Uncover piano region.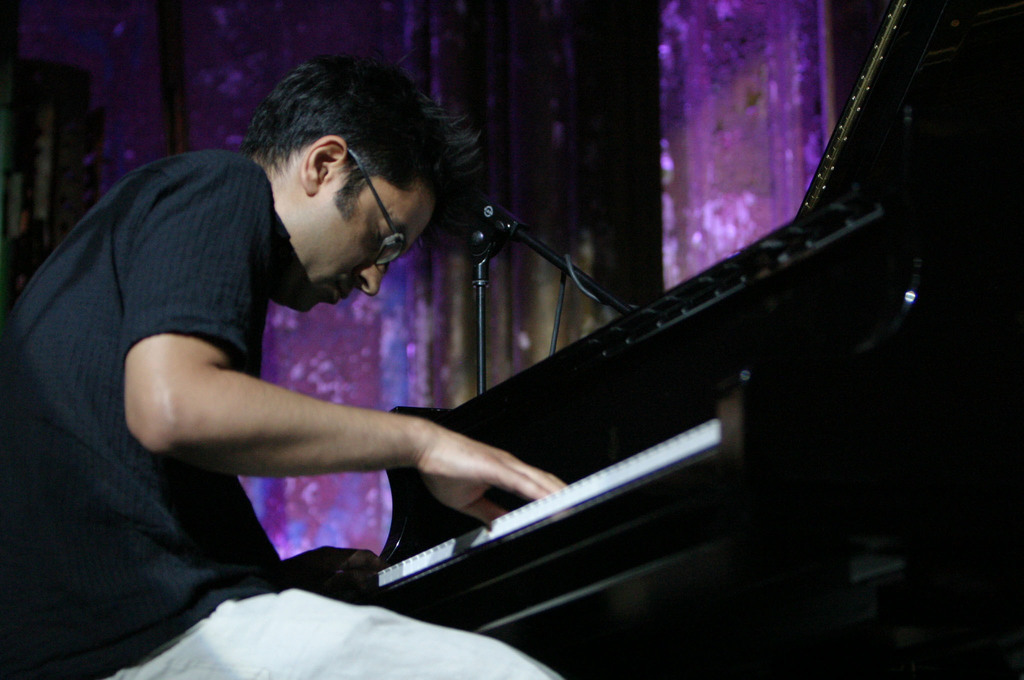
Uncovered: box(383, 0, 1023, 676).
